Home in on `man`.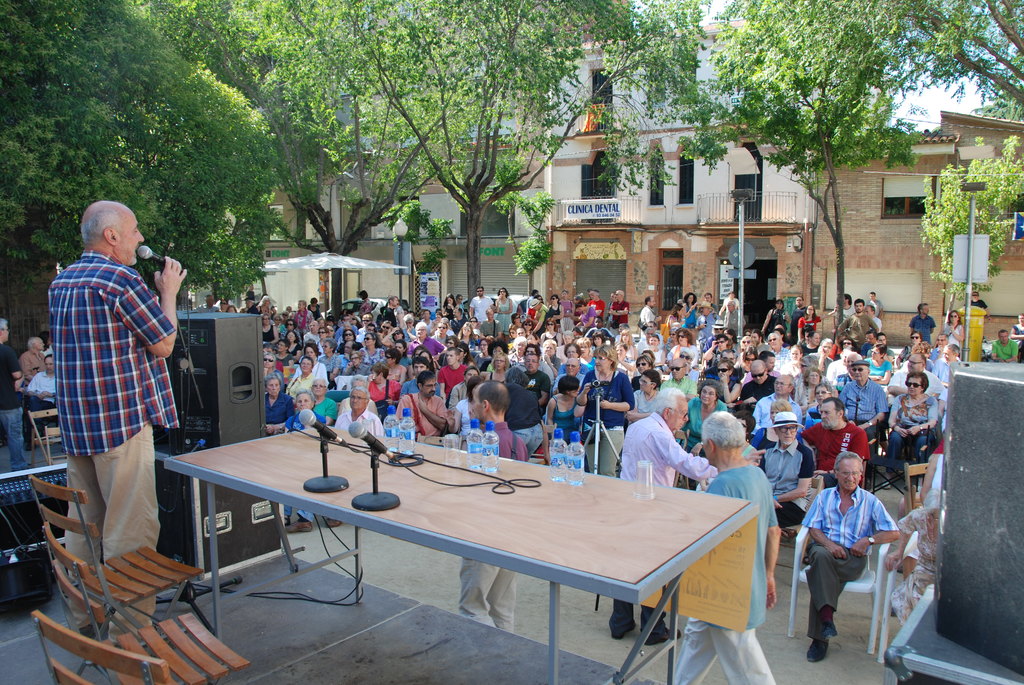
Homed in at l=45, t=148, r=191, b=646.
